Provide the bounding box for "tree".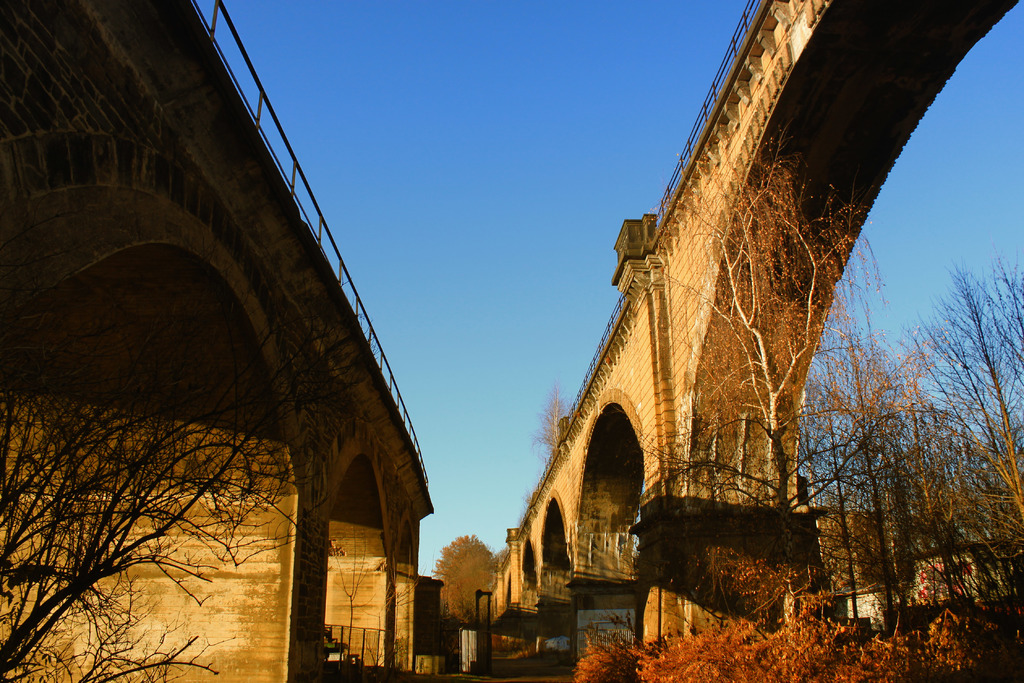
box(20, 230, 372, 675).
